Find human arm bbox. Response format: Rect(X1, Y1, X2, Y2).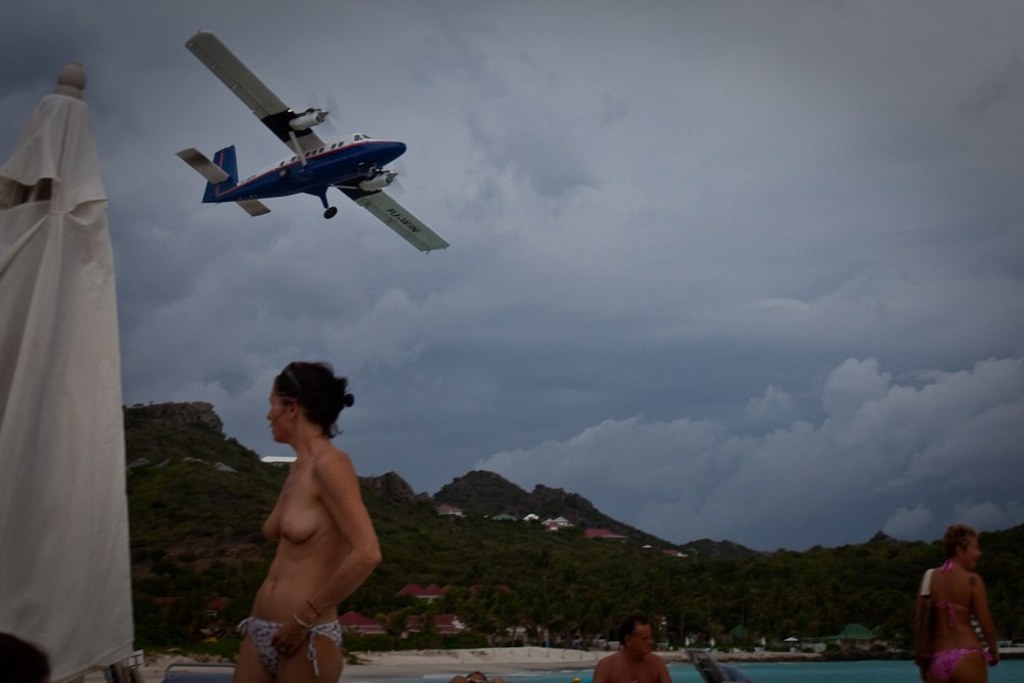
Rect(659, 667, 675, 682).
